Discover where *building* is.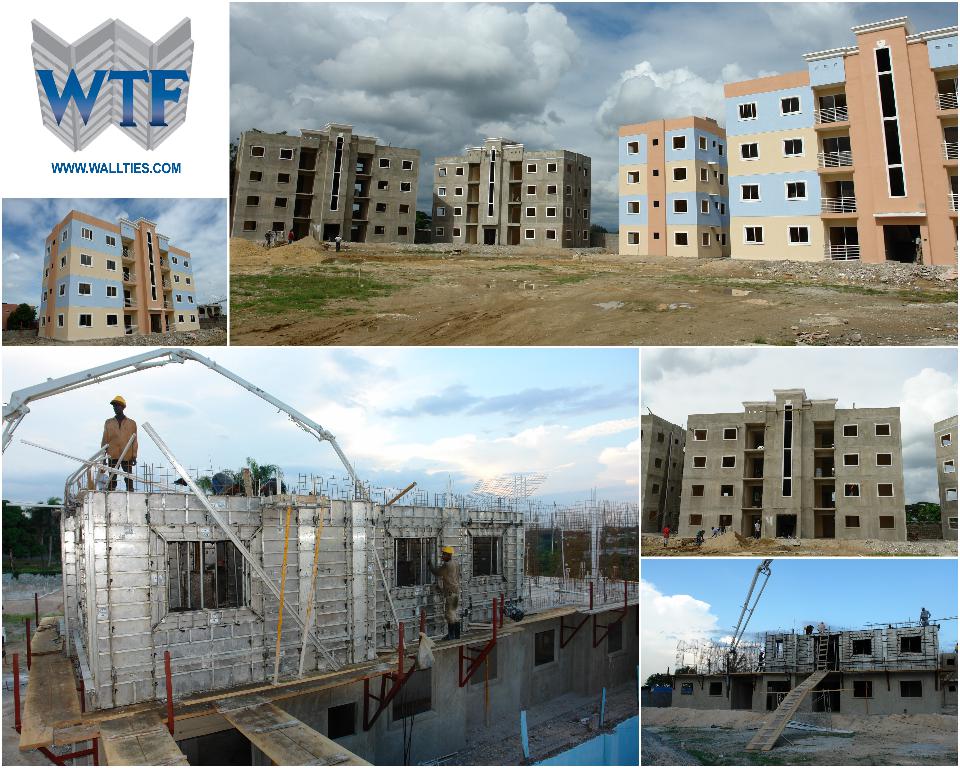
Discovered at <bbox>431, 132, 590, 240</bbox>.
